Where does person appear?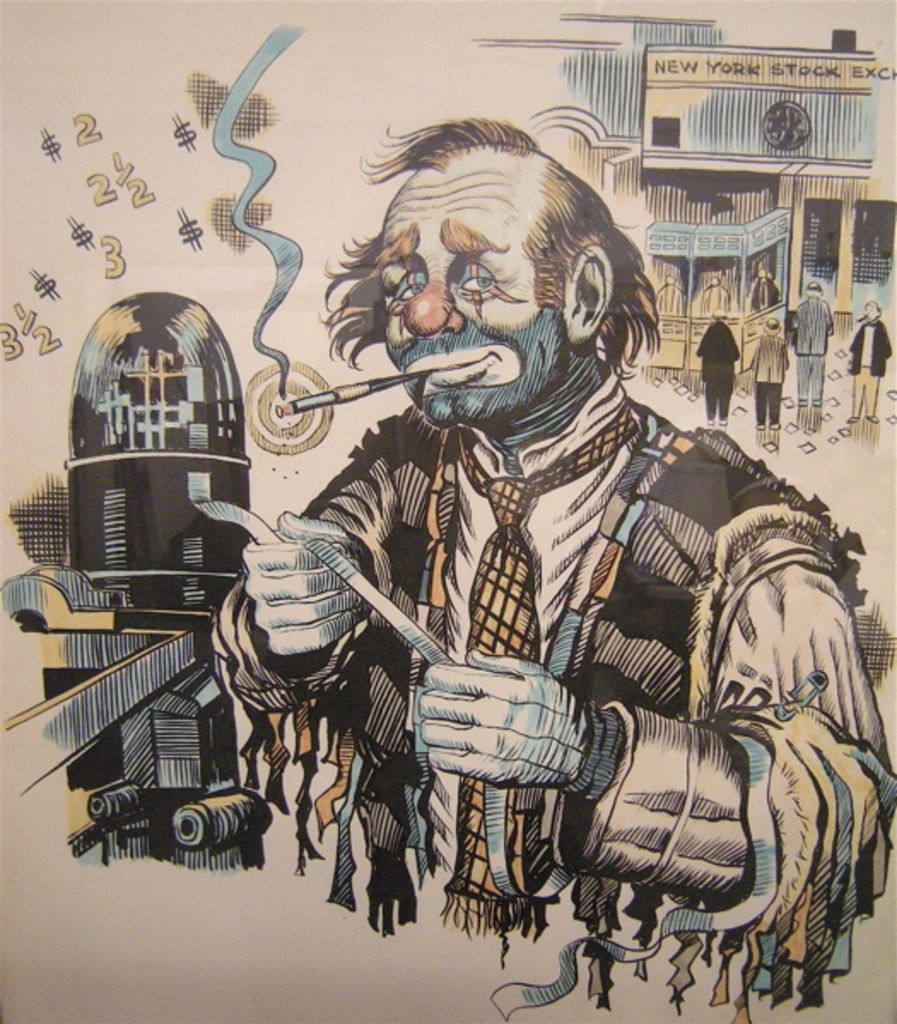
Appears at [left=742, top=323, right=800, bottom=444].
